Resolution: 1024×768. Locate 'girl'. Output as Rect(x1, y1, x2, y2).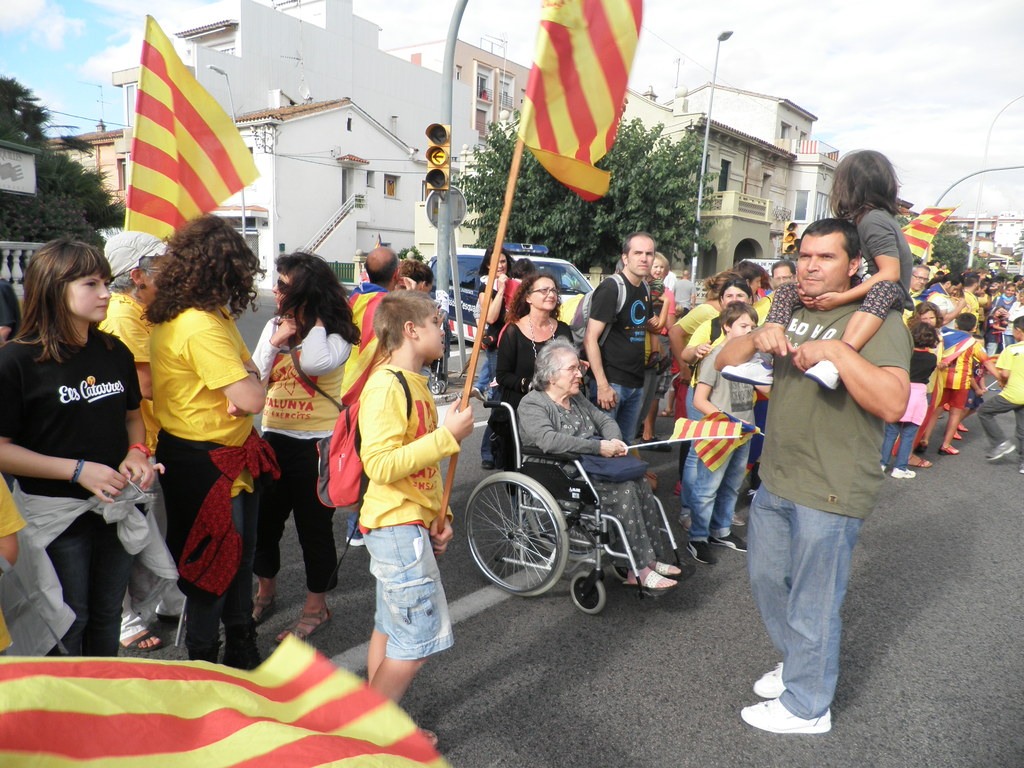
Rect(488, 320, 695, 599).
